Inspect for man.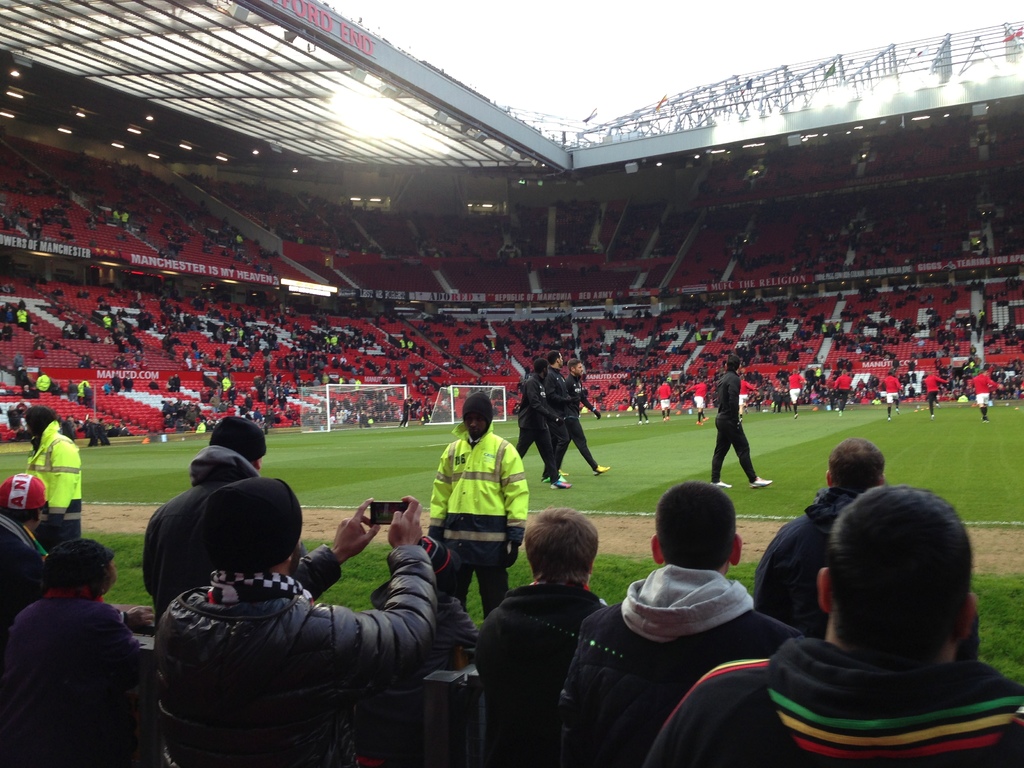
Inspection: 515/358/575/487.
